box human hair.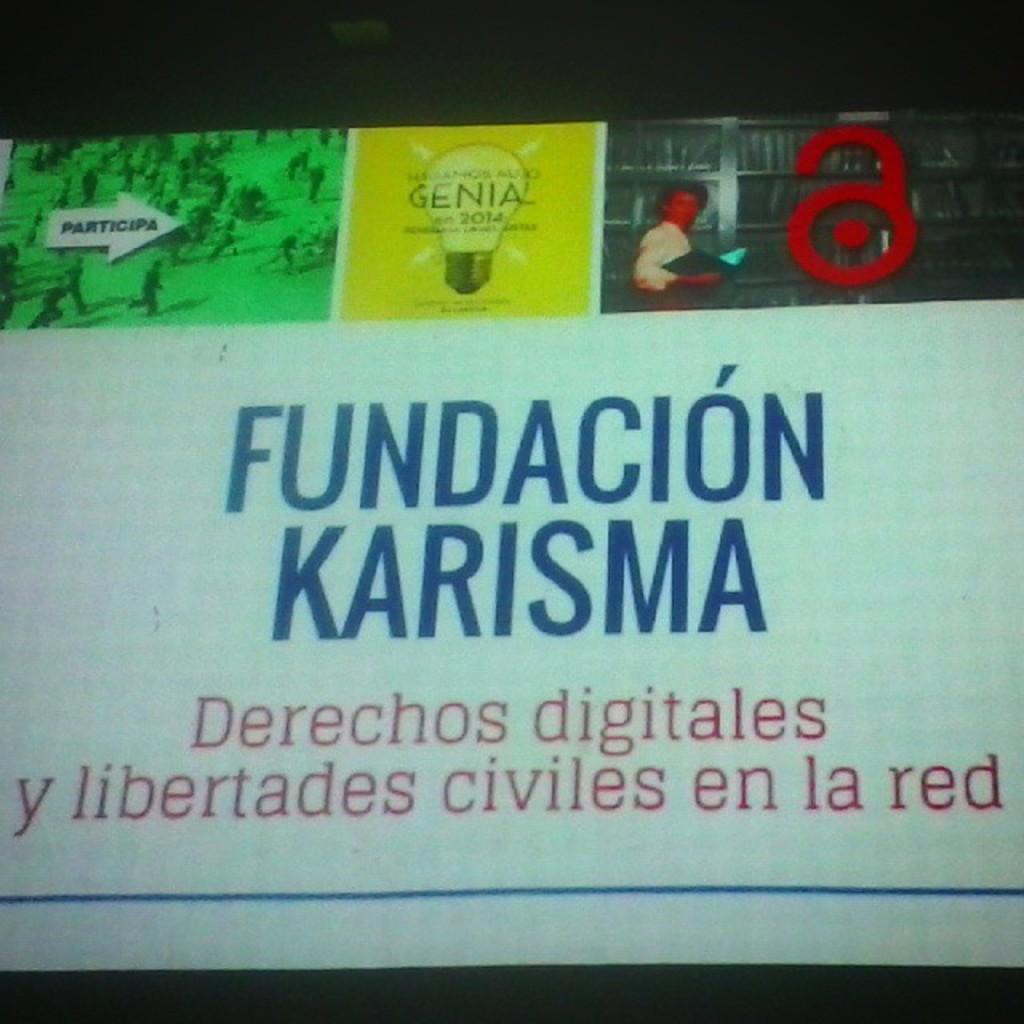
Rect(648, 178, 707, 221).
